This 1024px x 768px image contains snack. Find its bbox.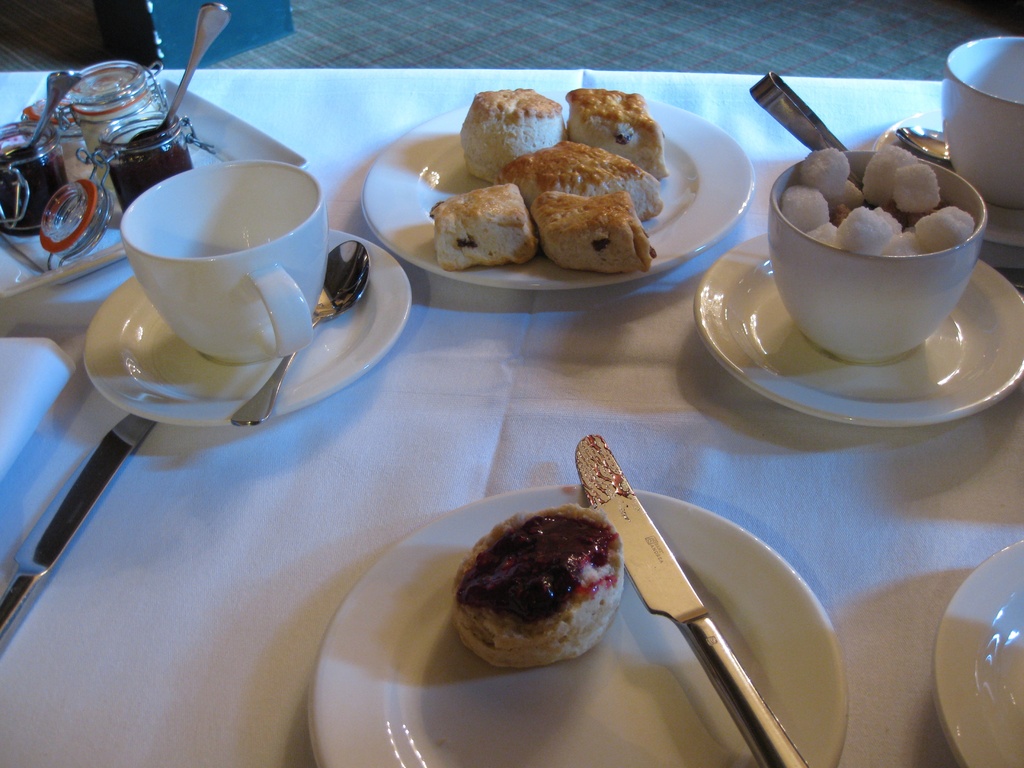
left=427, top=172, right=535, bottom=266.
